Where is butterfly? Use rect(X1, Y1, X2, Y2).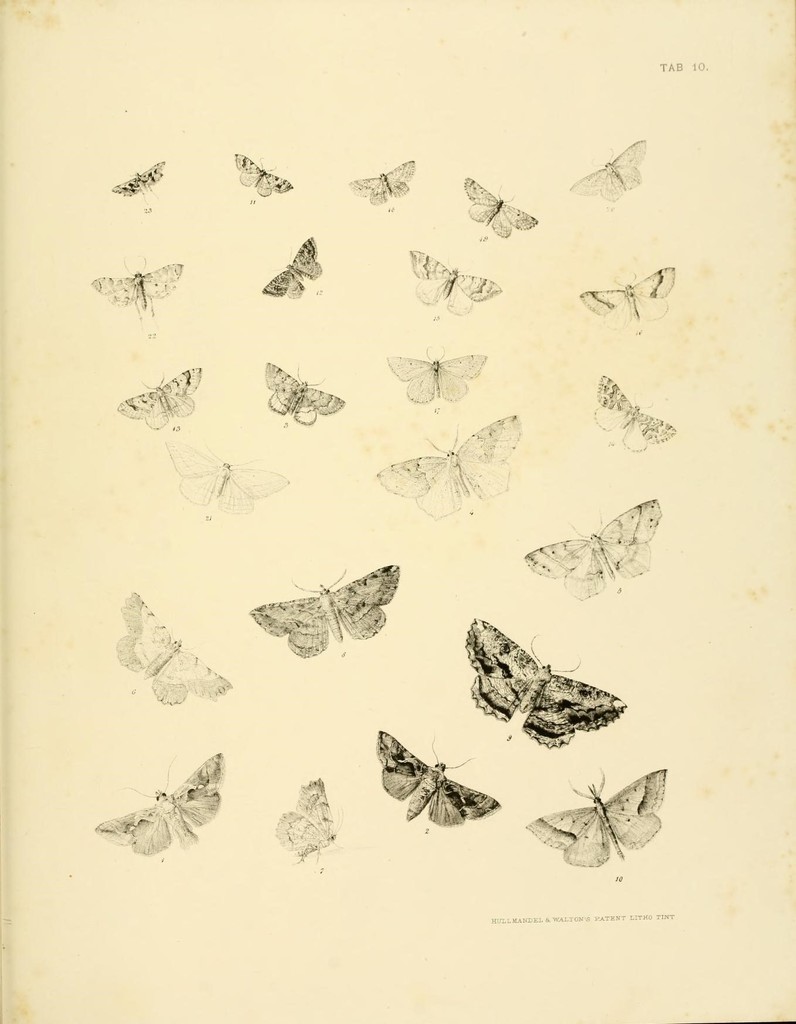
rect(407, 246, 498, 325).
